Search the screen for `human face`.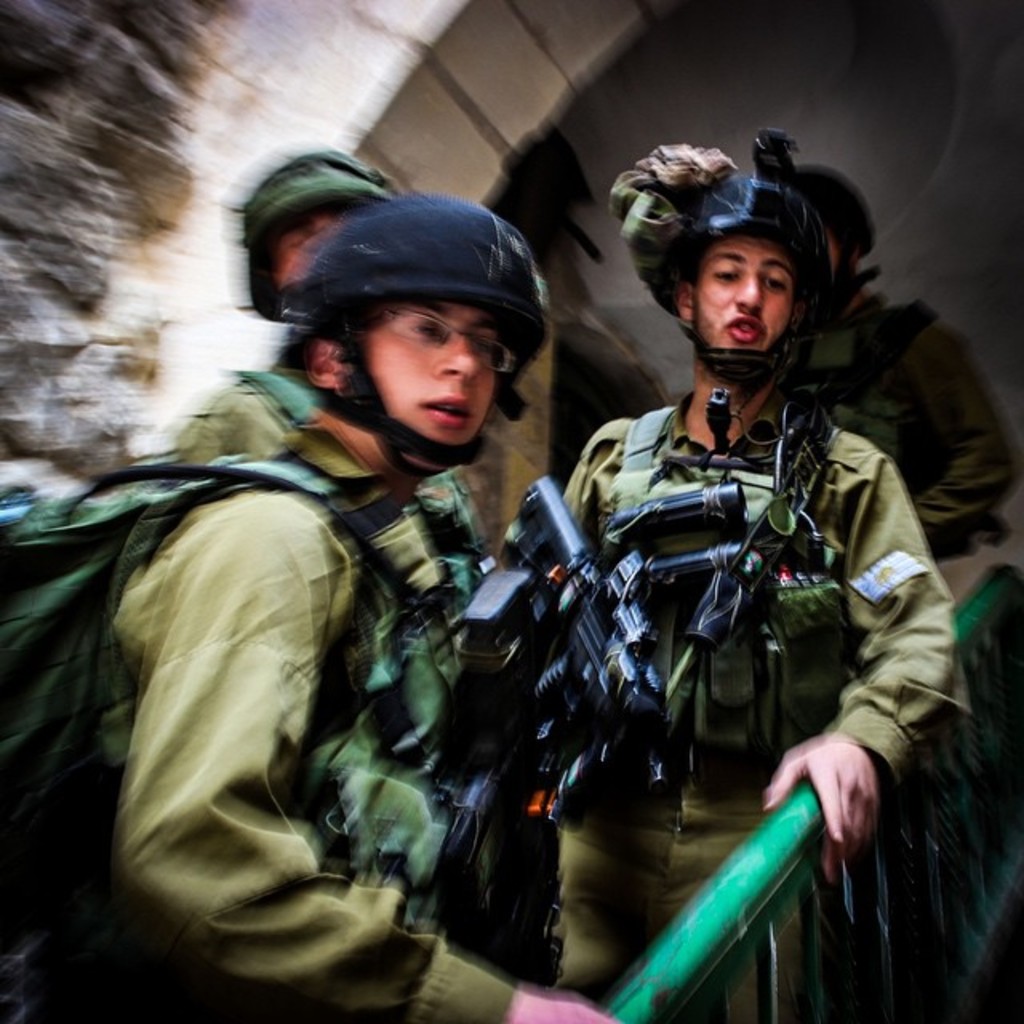
Found at rect(360, 304, 501, 464).
